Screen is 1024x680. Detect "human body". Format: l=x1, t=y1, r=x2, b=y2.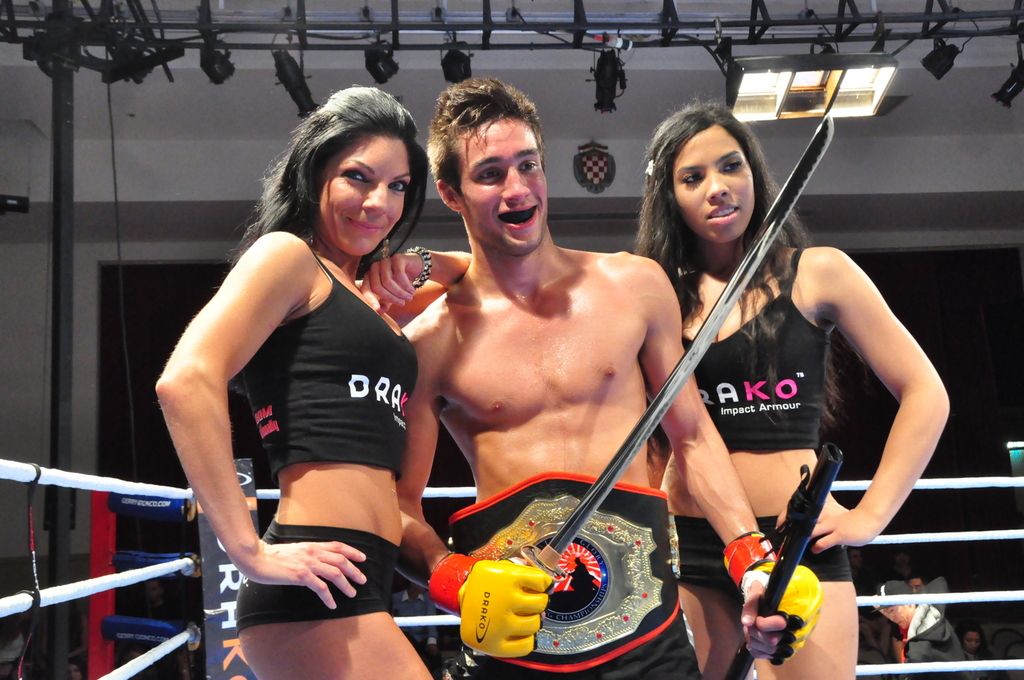
l=388, t=246, r=819, b=679.
